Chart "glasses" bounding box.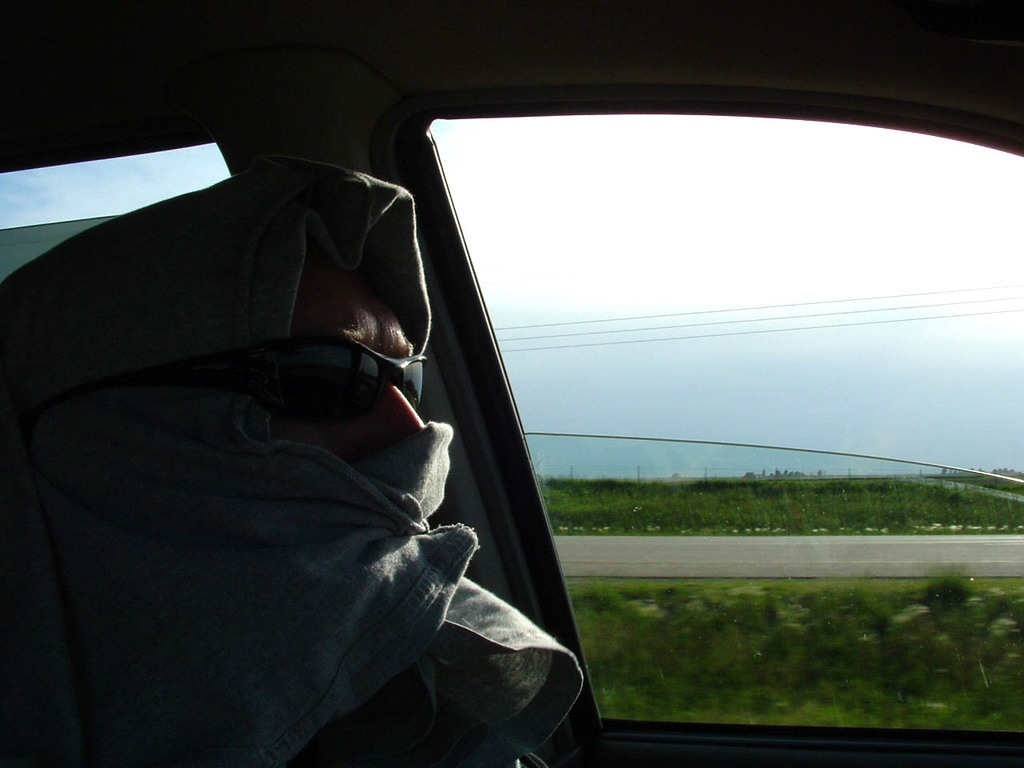
Charted: bbox(242, 336, 430, 418).
